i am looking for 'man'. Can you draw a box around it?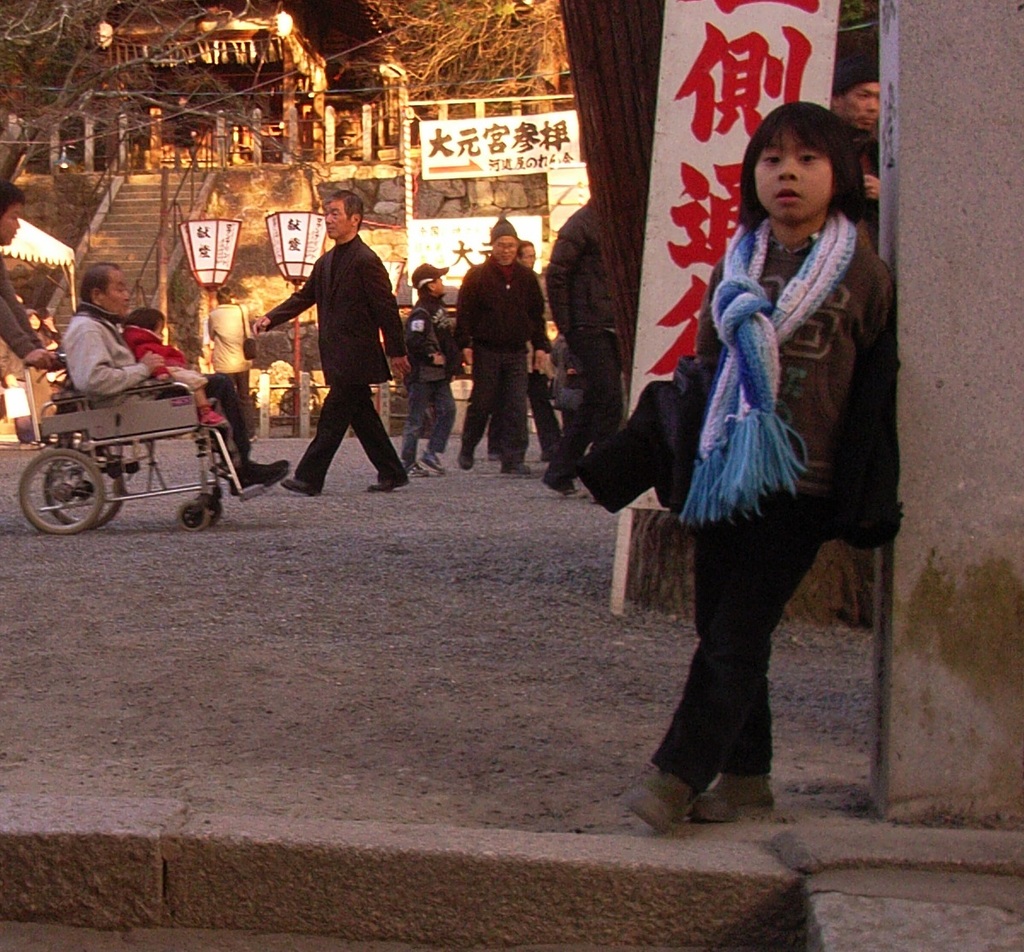
Sure, the bounding box is left=457, top=207, right=552, bottom=480.
